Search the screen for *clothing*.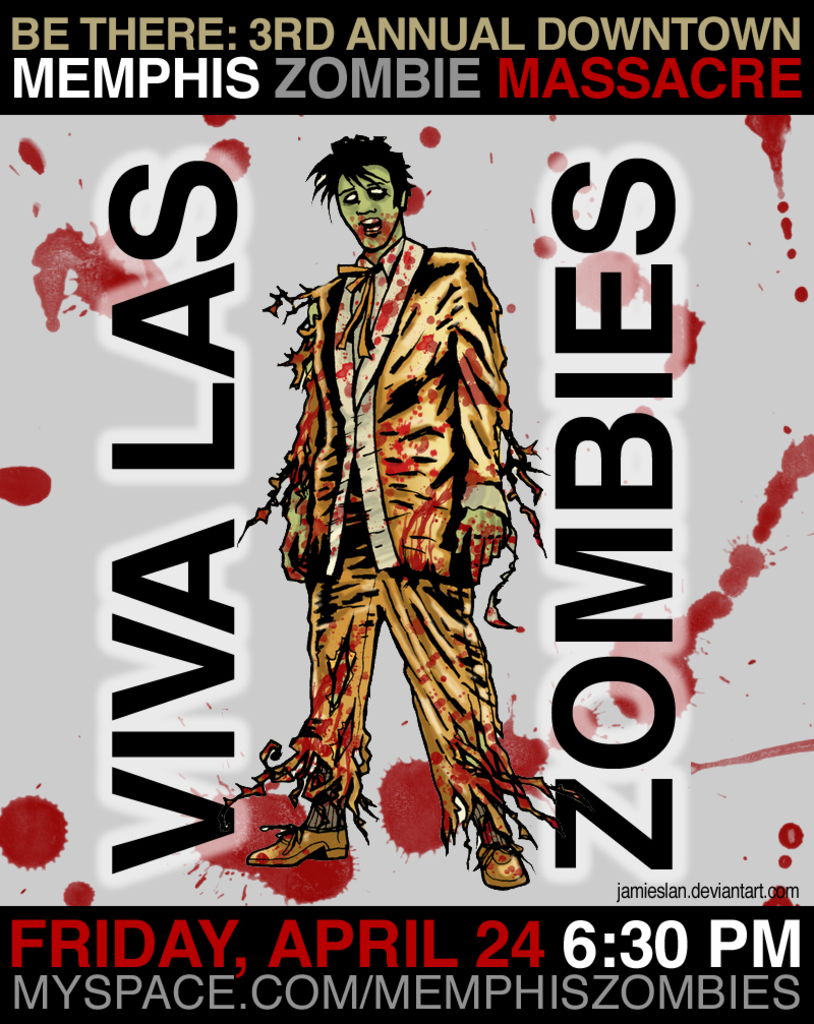
Found at 275 154 508 743.
